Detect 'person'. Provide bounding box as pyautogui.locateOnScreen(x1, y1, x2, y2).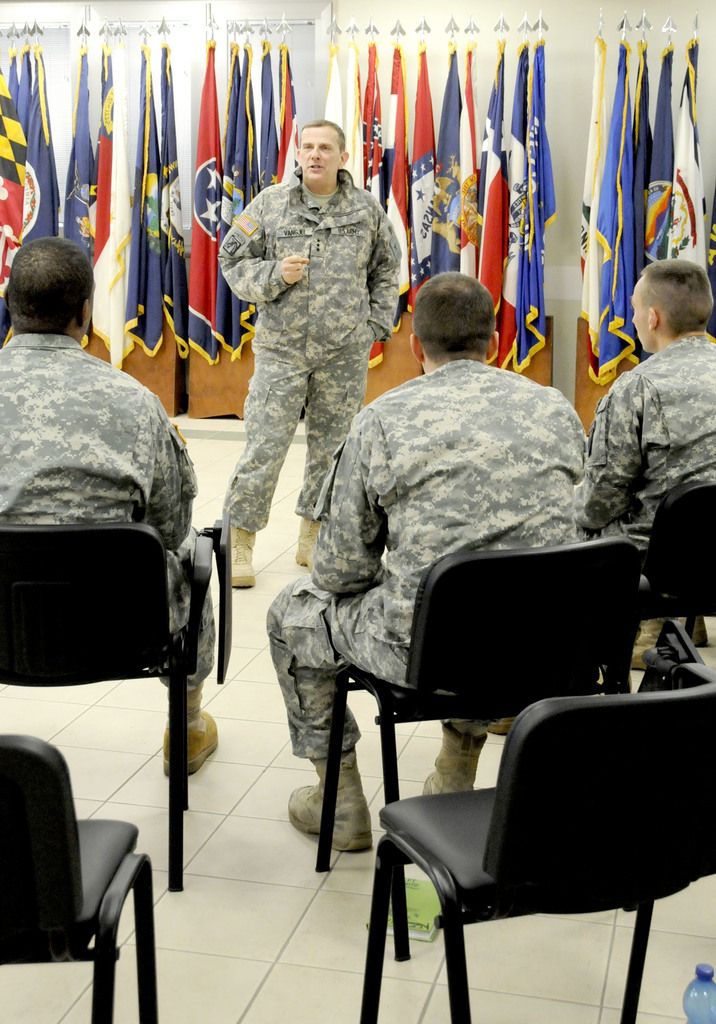
pyautogui.locateOnScreen(0, 232, 216, 781).
